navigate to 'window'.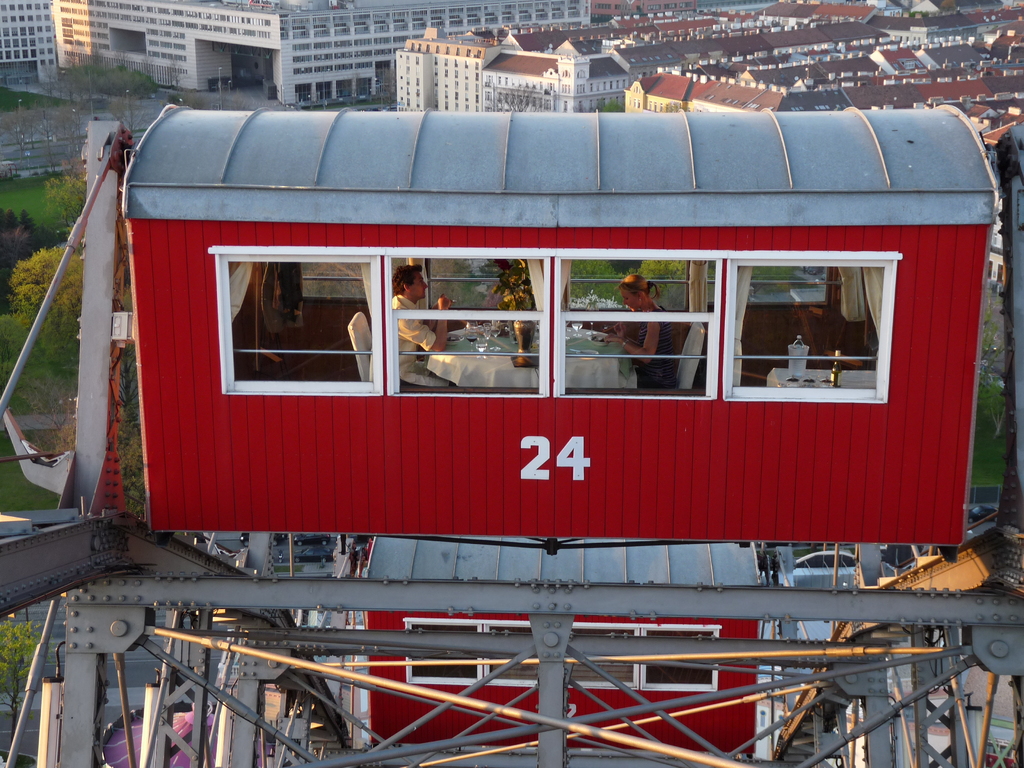
Navigation target: pyautogui.locateOnScreen(215, 244, 710, 403).
